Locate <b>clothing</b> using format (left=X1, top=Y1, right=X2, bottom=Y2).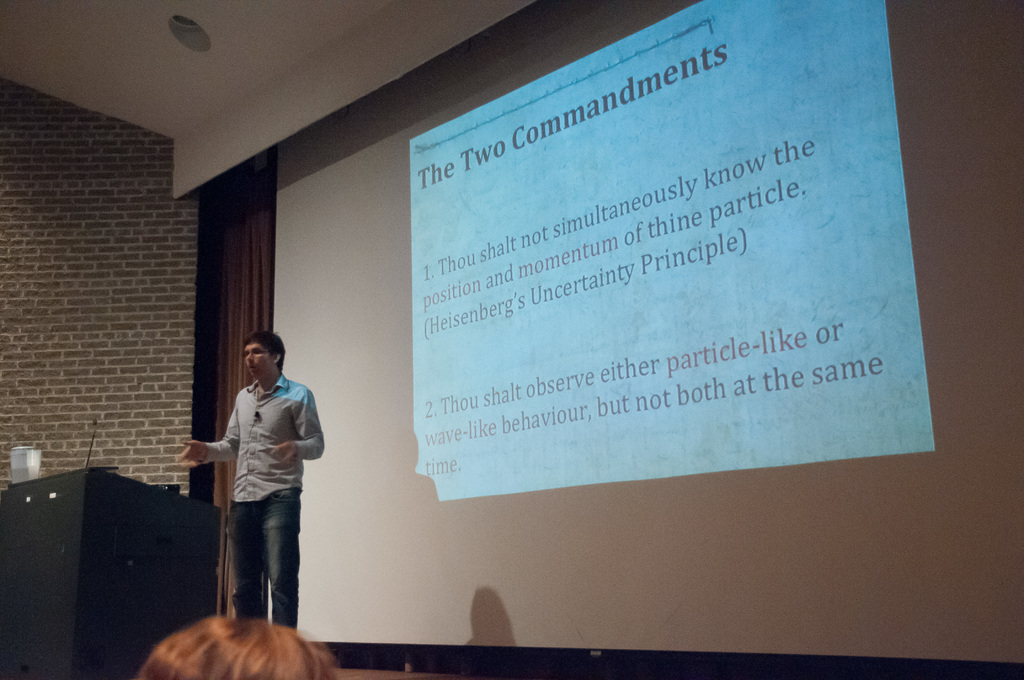
(left=190, top=350, right=308, bottom=615).
